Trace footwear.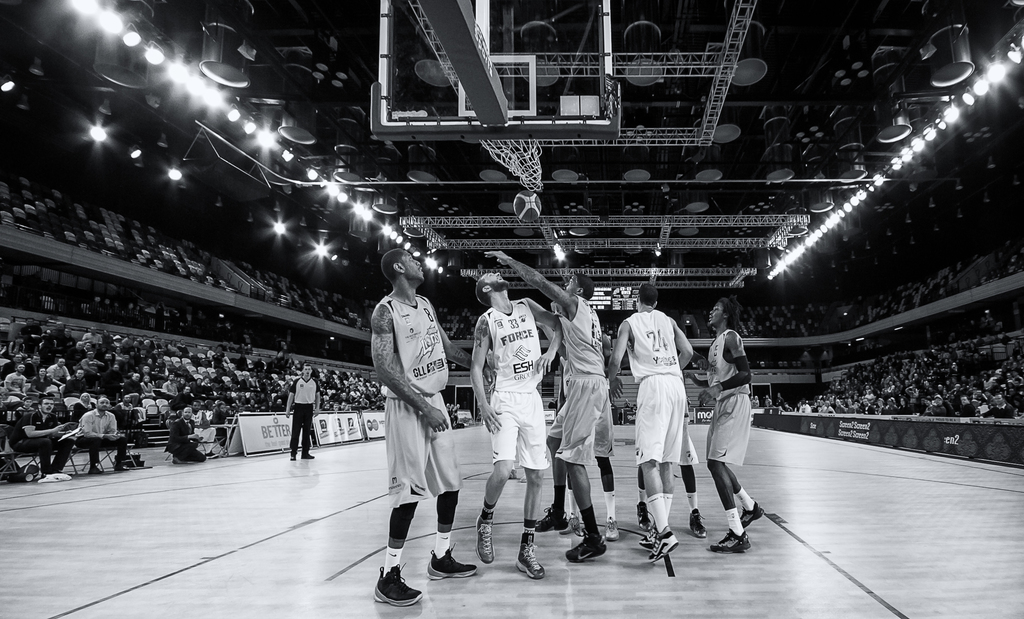
Traced to [x1=423, y1=537, x2=476, y2=582].
